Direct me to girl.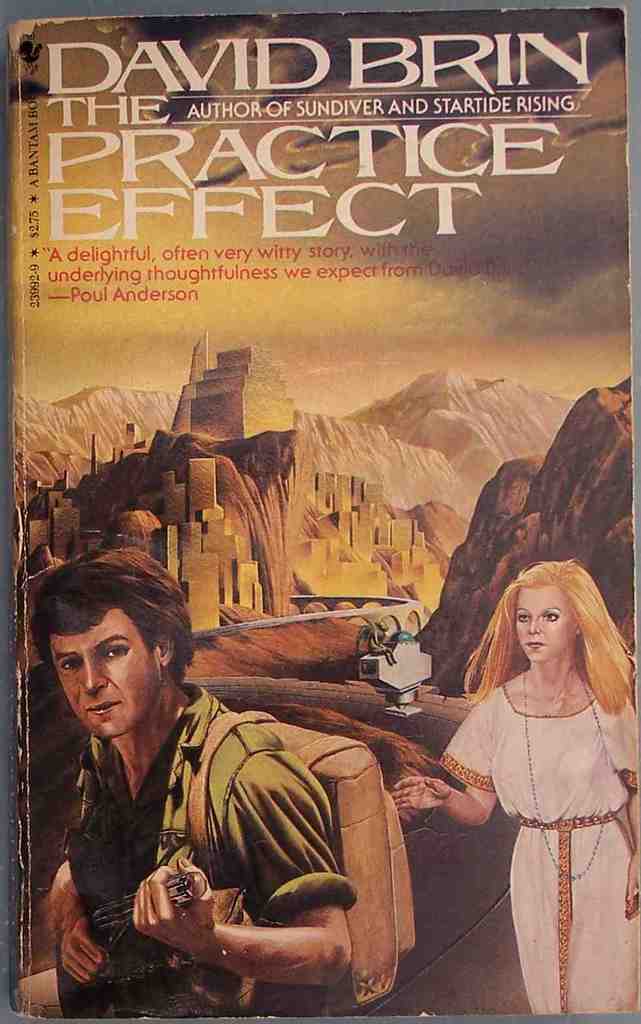
Direction: 390:553:640:1019.
